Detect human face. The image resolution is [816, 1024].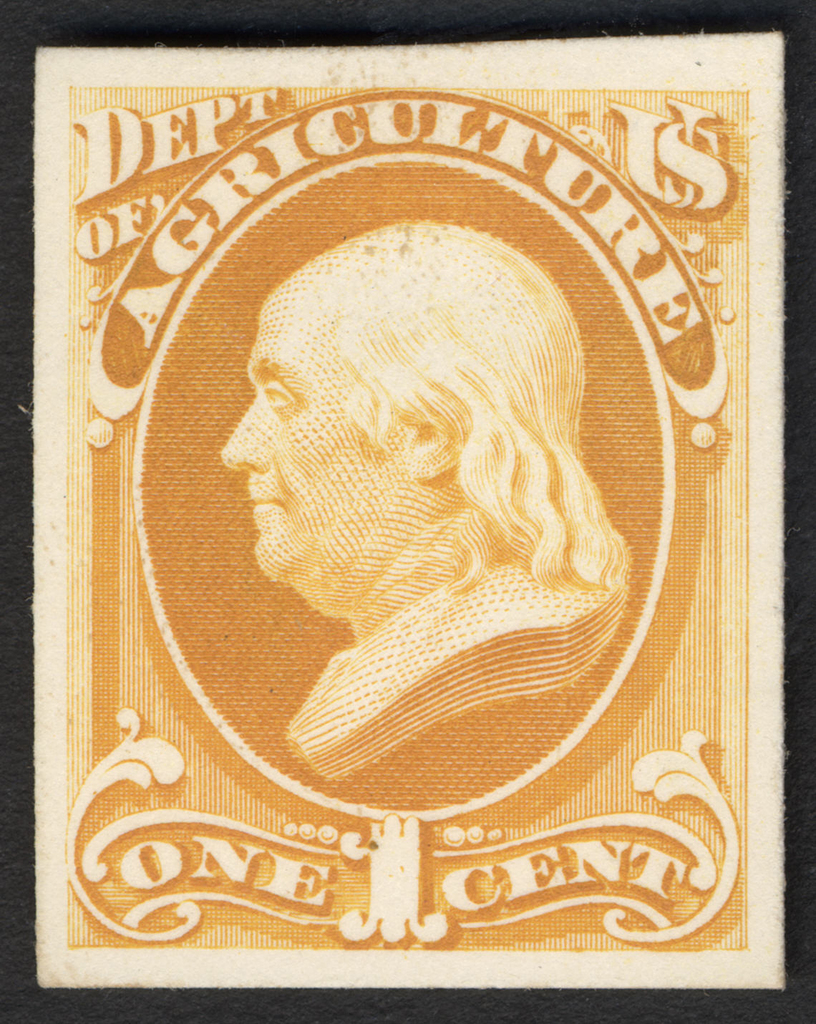
(218, 290, 366, 580).
